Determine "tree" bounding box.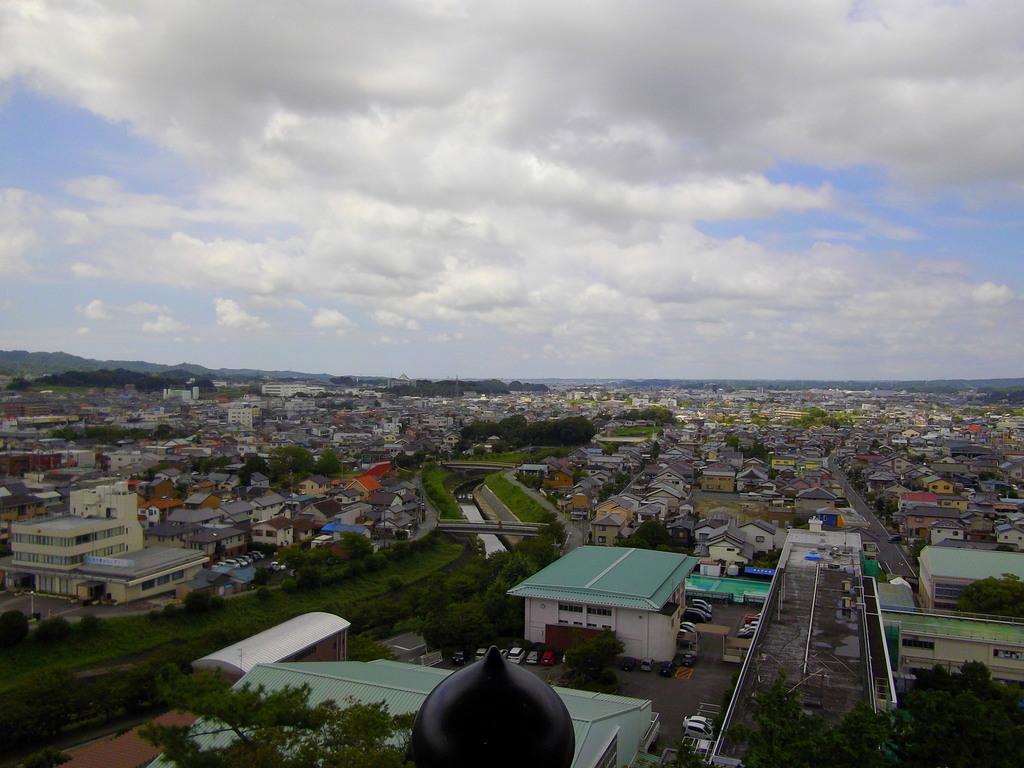
Determined: bbox=[953, 571, 1023, 614].
